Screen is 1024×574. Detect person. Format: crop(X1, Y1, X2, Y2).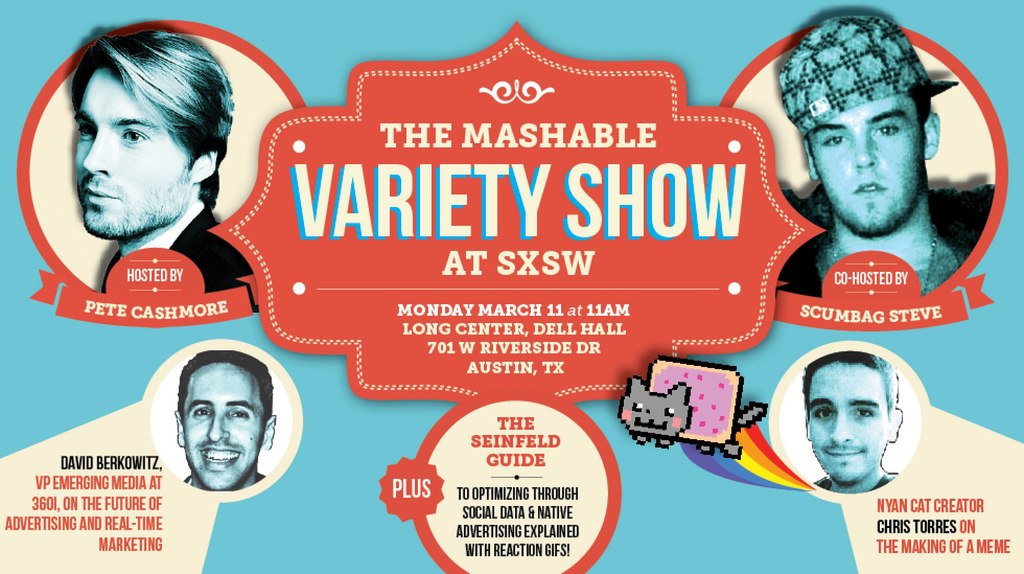
crop(70, 28, 257, 319).
